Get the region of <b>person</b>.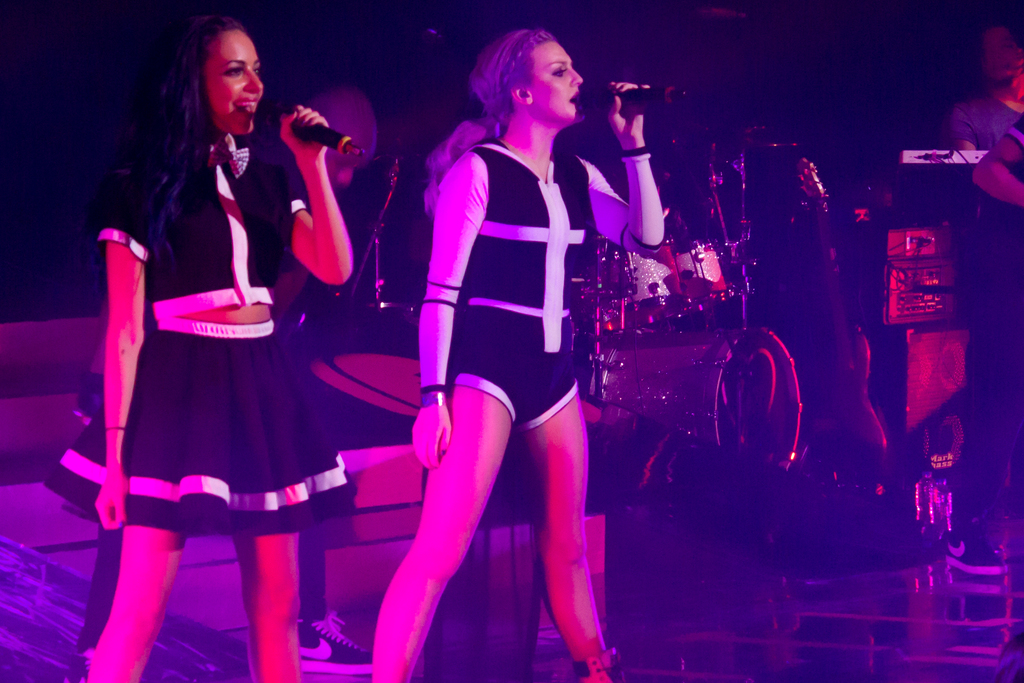
[61, 8, 360, 682].
